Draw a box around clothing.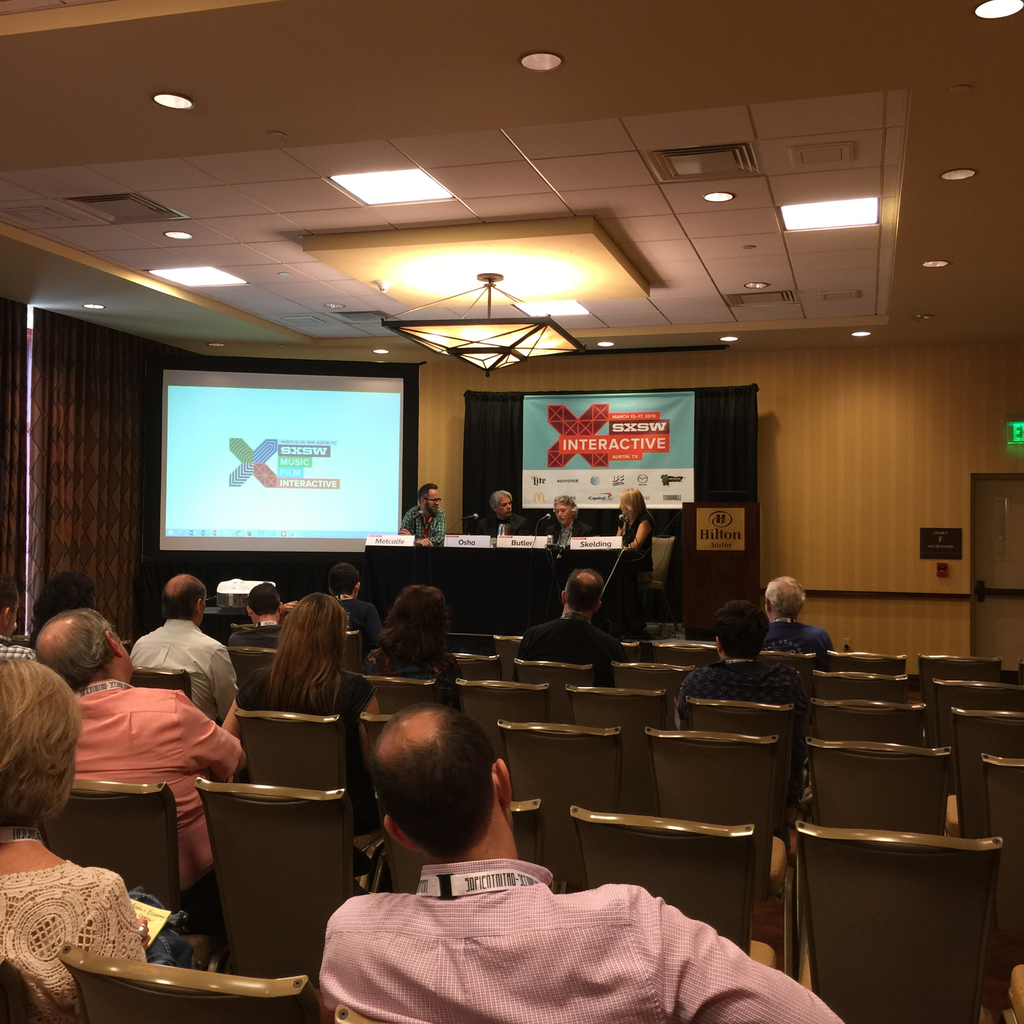
233 659 376 840.
